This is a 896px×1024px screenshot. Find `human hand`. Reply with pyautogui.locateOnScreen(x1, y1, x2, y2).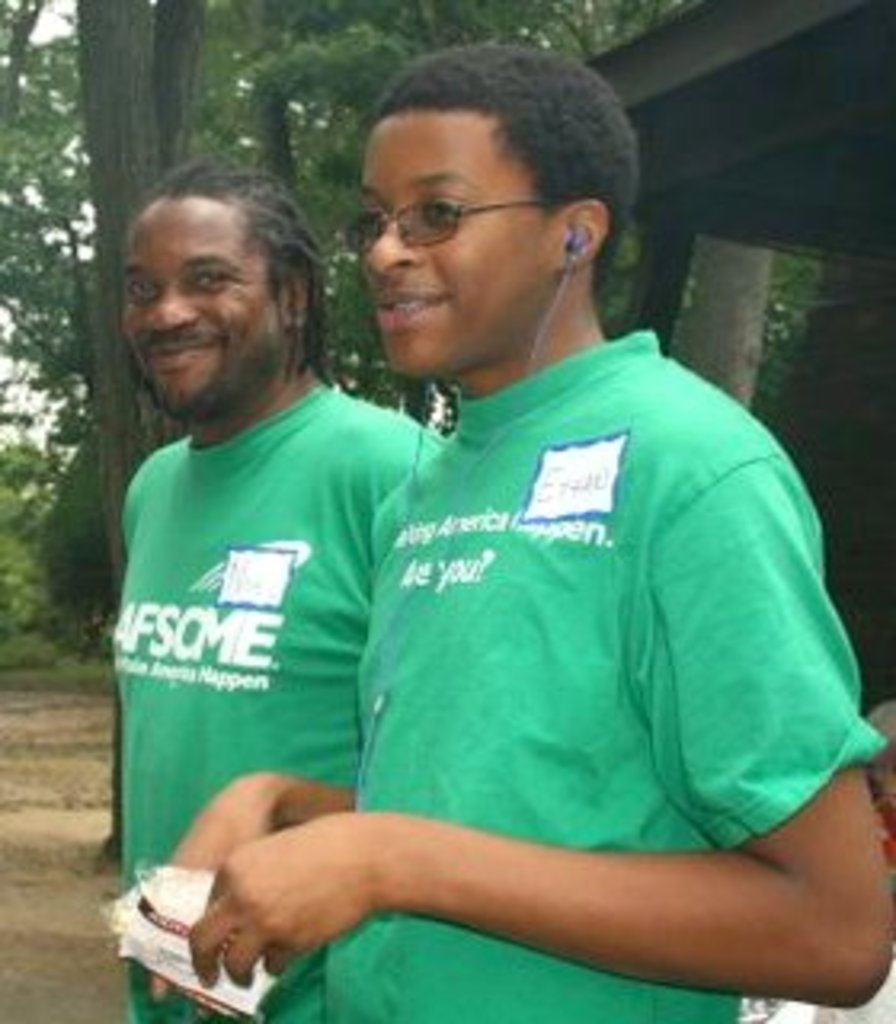
pyautogui.locateOnScreen(182, 803, 384, 992).
